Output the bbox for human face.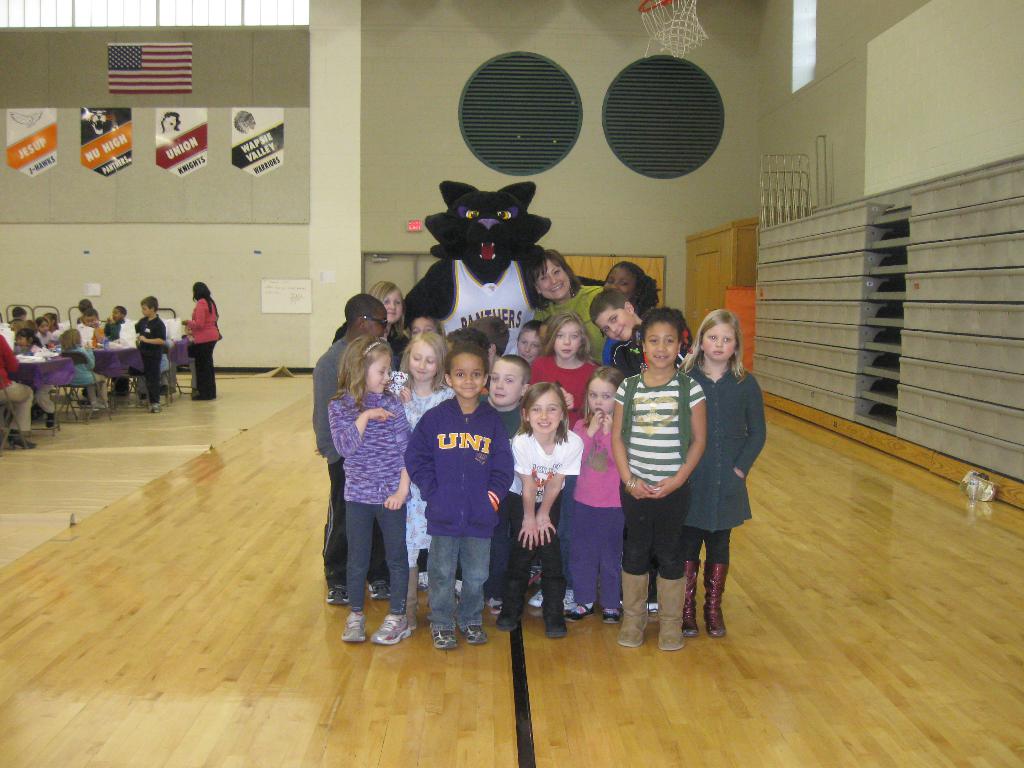
pyautogui.locateOnScreen(385, 289, 402, 323).
